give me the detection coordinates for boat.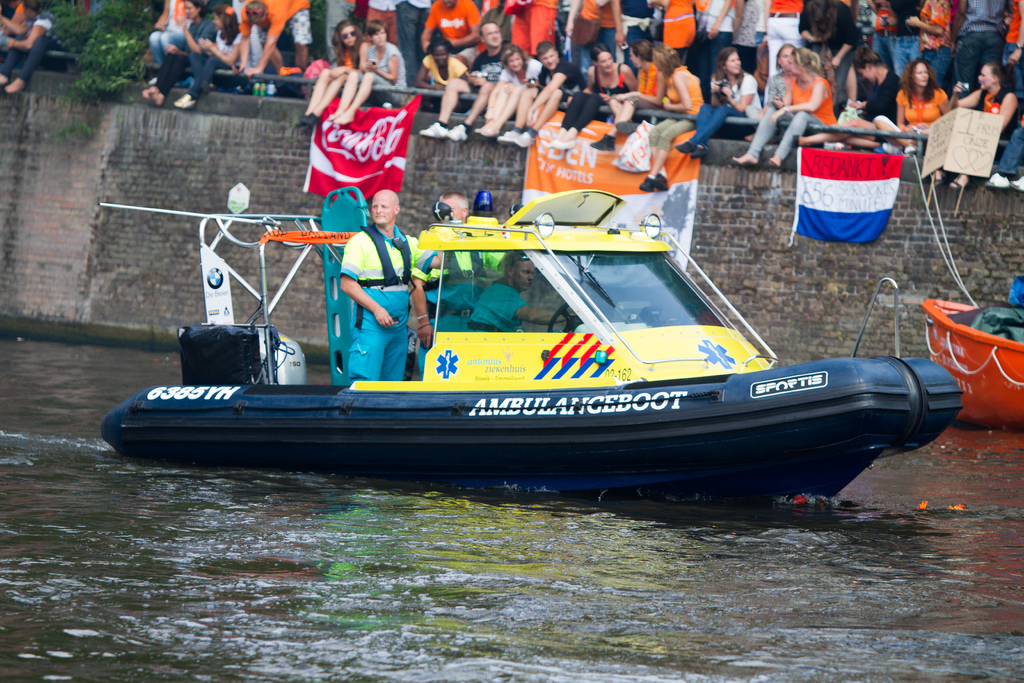
(left=79, top=174, right=855, bottom=473).
